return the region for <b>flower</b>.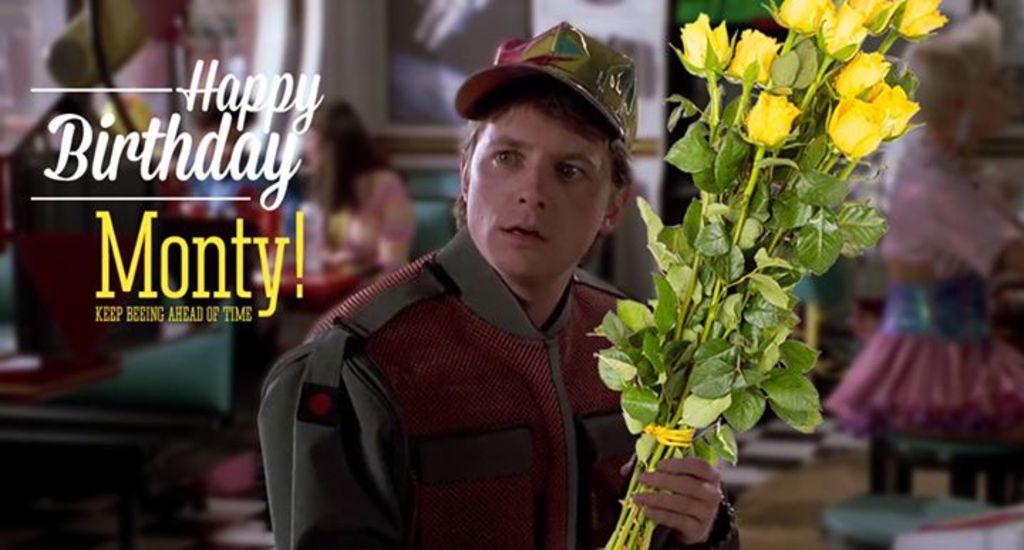
select_region(747, 75, 801, 144).
